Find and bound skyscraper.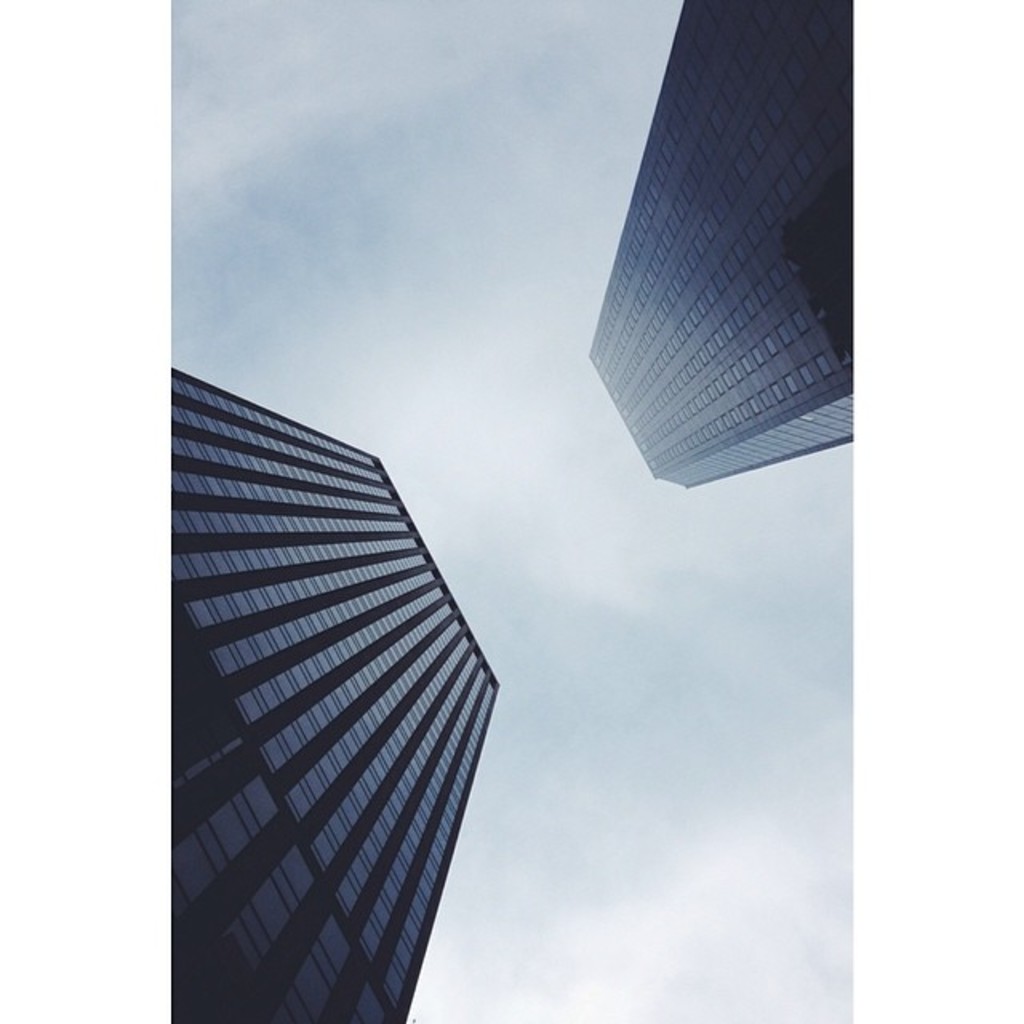
Bound: crop(147, 322, 544, 1023).
